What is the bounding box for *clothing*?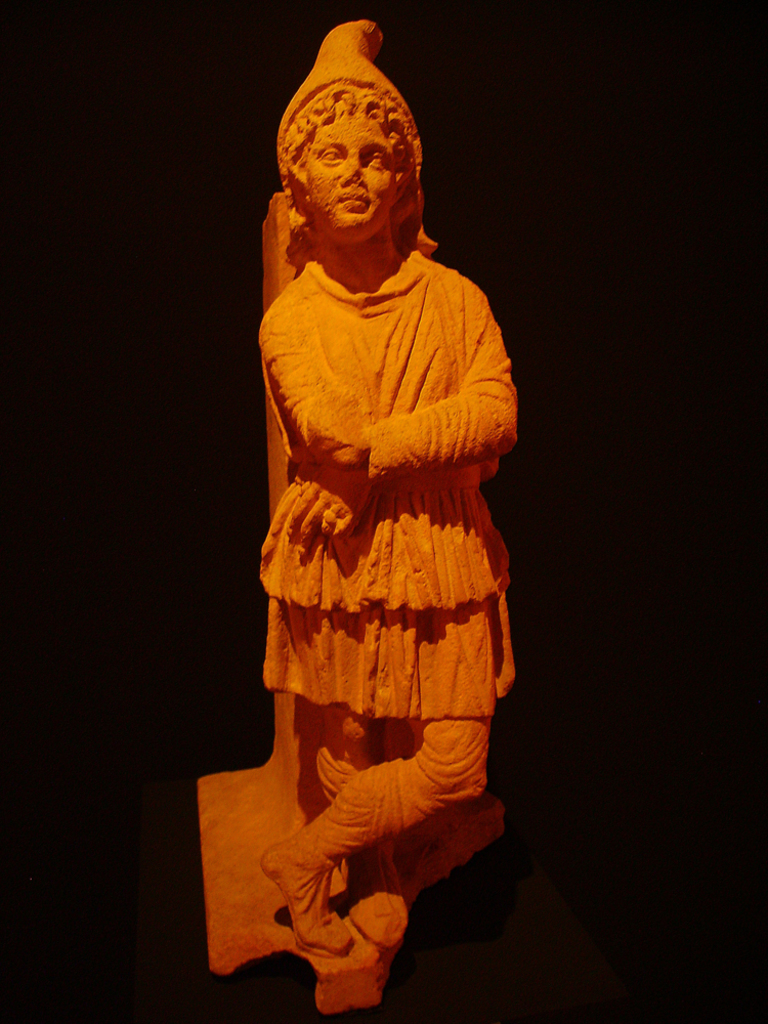
detection(255, 263, 523, 727).
